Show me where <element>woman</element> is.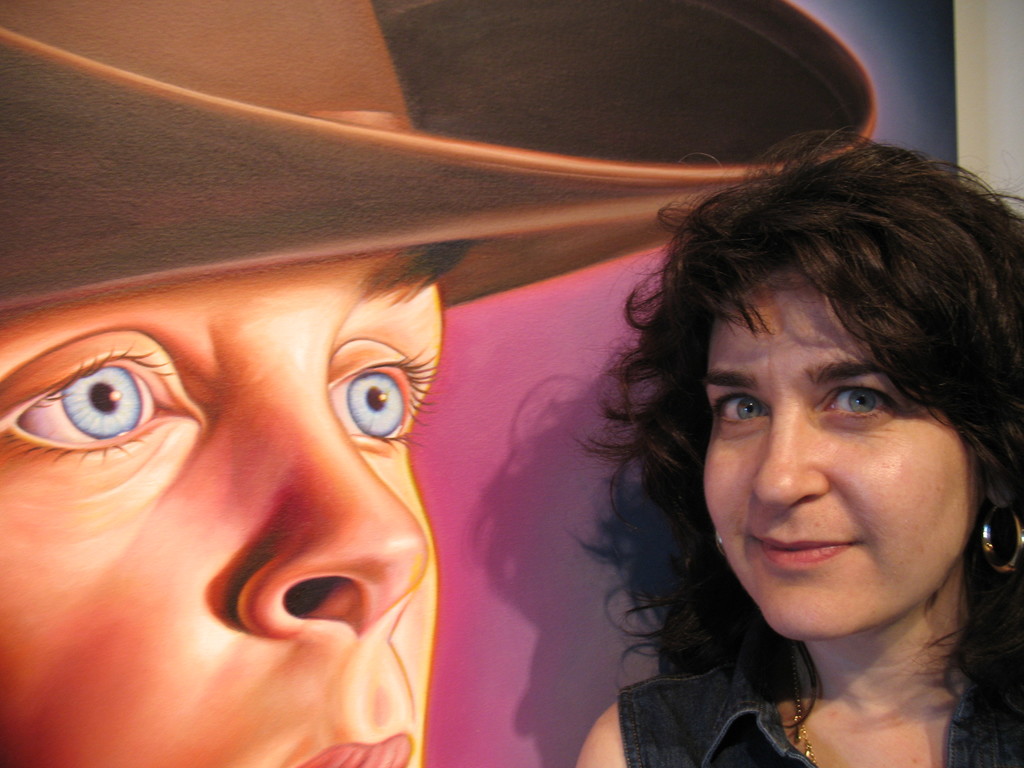
<element>woman</element> is at select_region(569, 124, 1023, 767).
